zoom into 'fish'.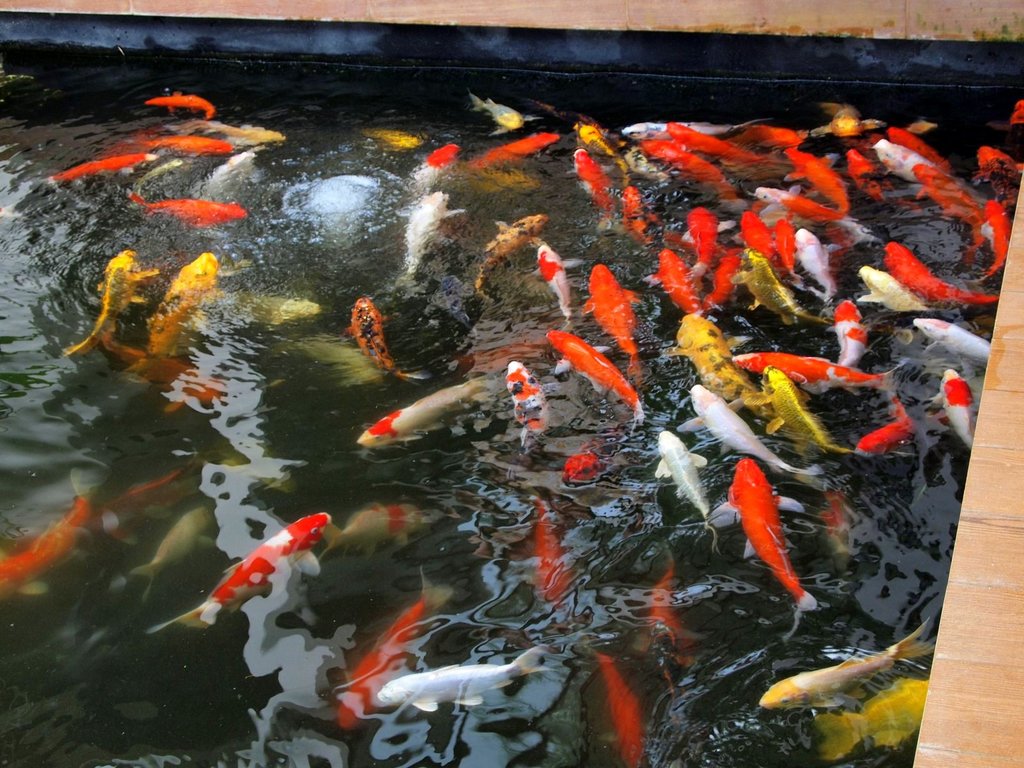
Zoom target: (left=881, top=141, right=937, bottom=188).
